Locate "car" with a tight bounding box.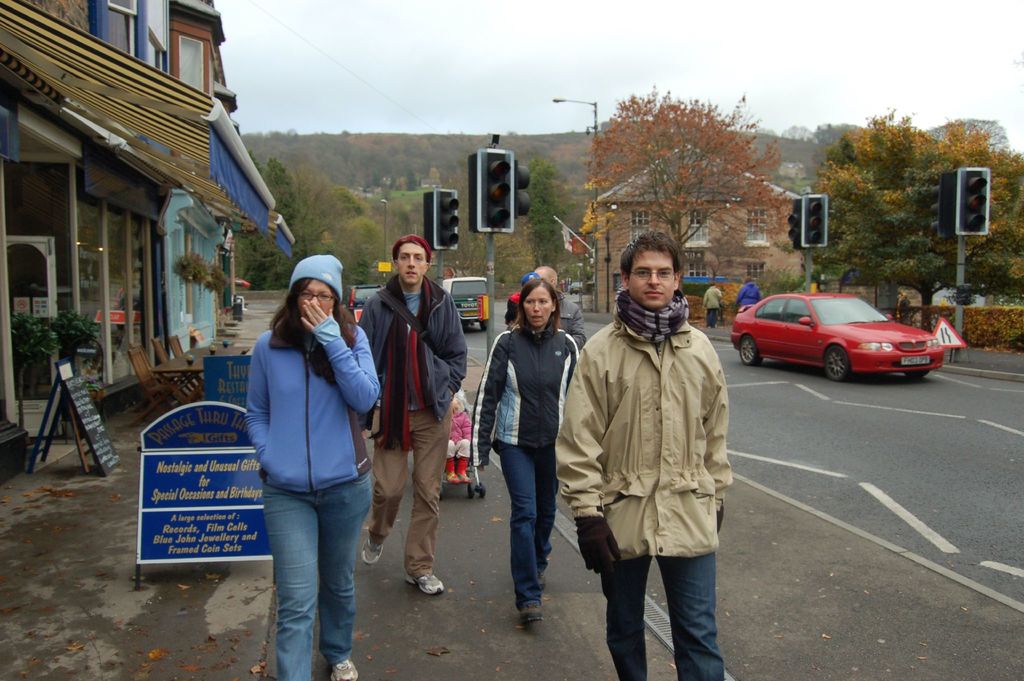
bbox=(729, 289, 945, 382).
